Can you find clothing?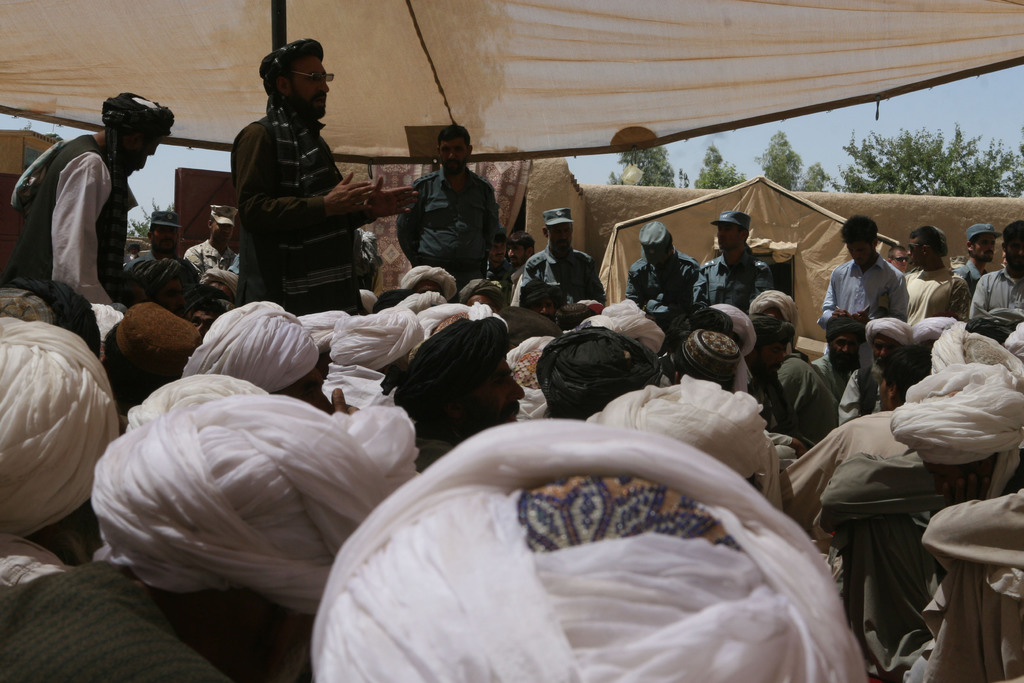
Yes, bounding box: (x1=188, y1=236, x2=229, y2=279).
